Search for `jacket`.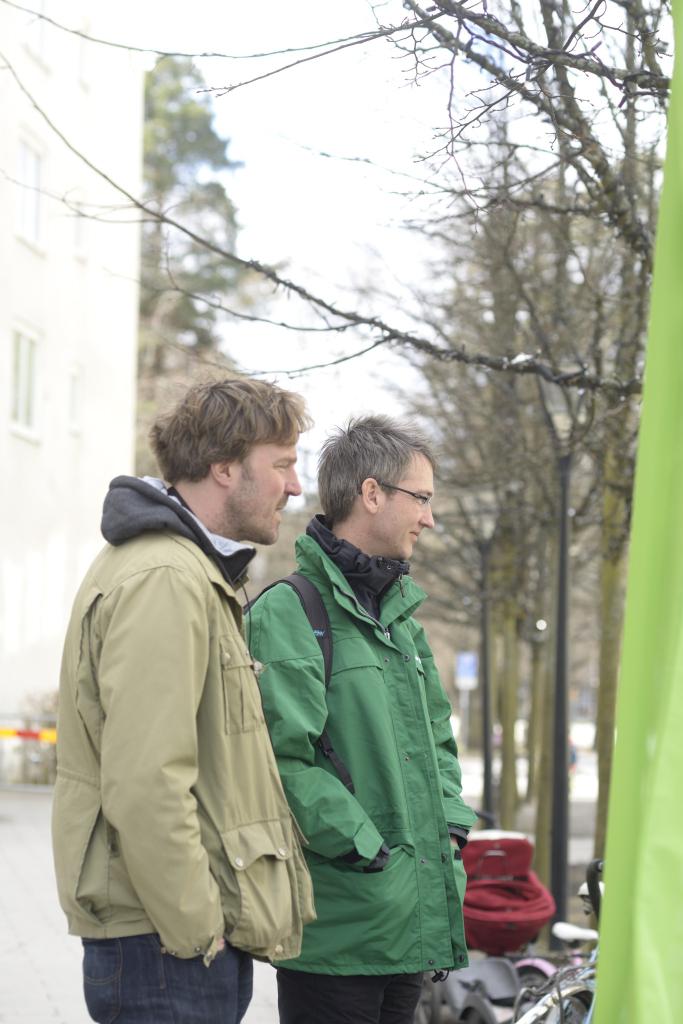
Found at l=239, t=515, r=476, b=979.
